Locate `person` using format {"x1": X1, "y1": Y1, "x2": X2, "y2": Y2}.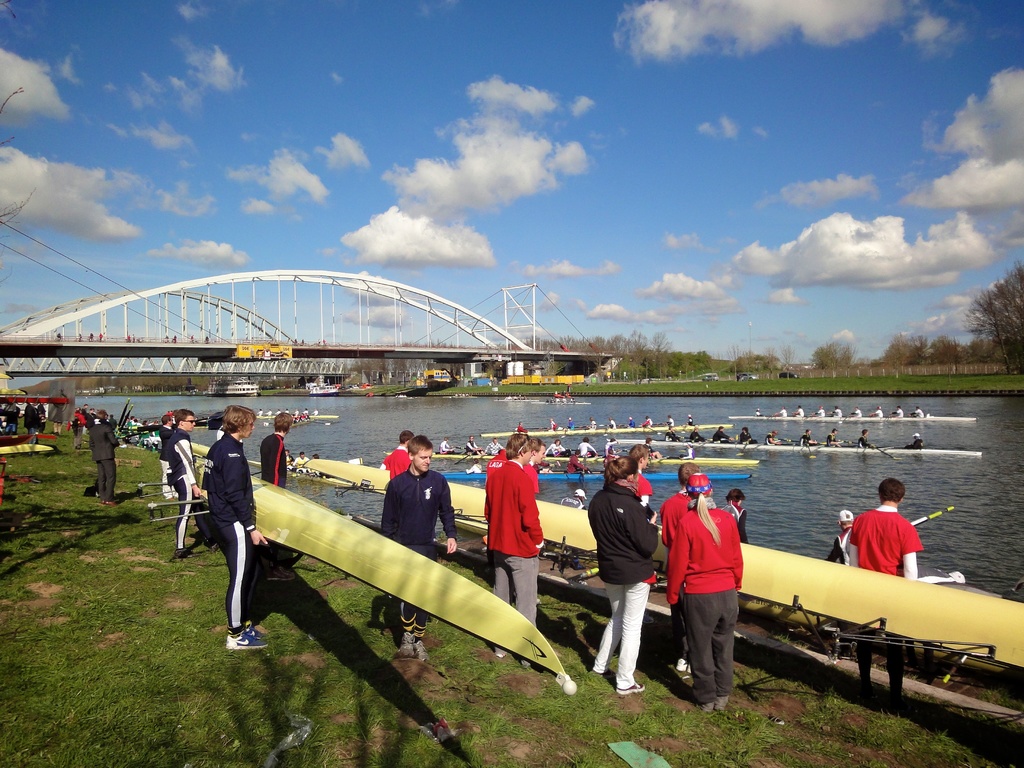
{"x1": 168, "y1": 410, "x2": 201, "y2": 557}.
